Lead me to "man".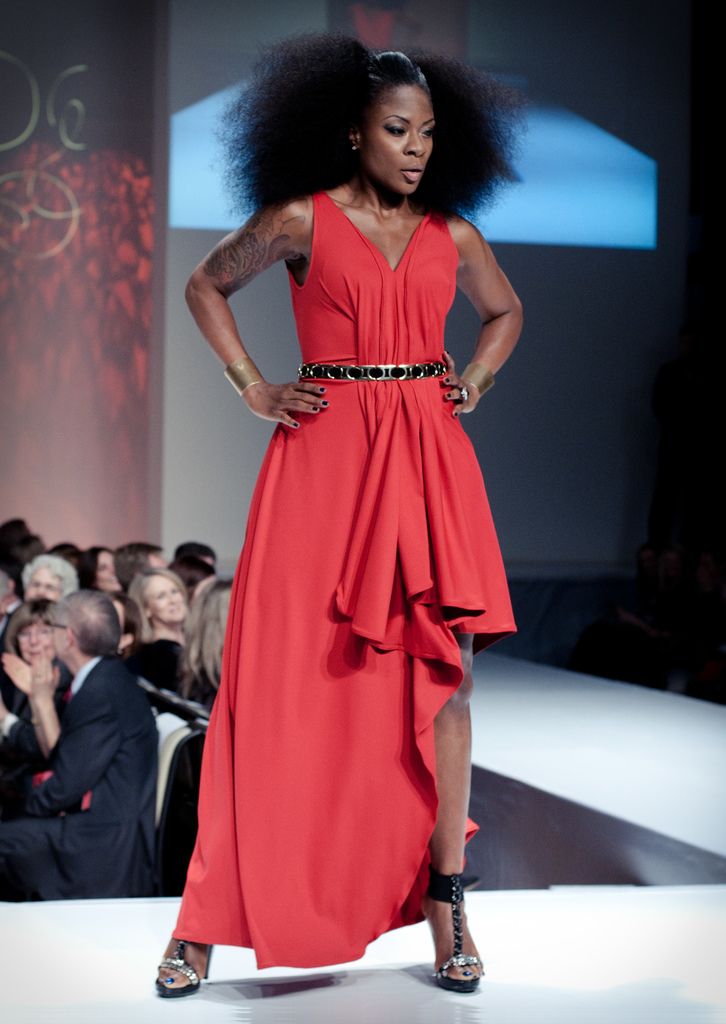
Lead to x1=52, y1=602, x2=190, y2=907.
